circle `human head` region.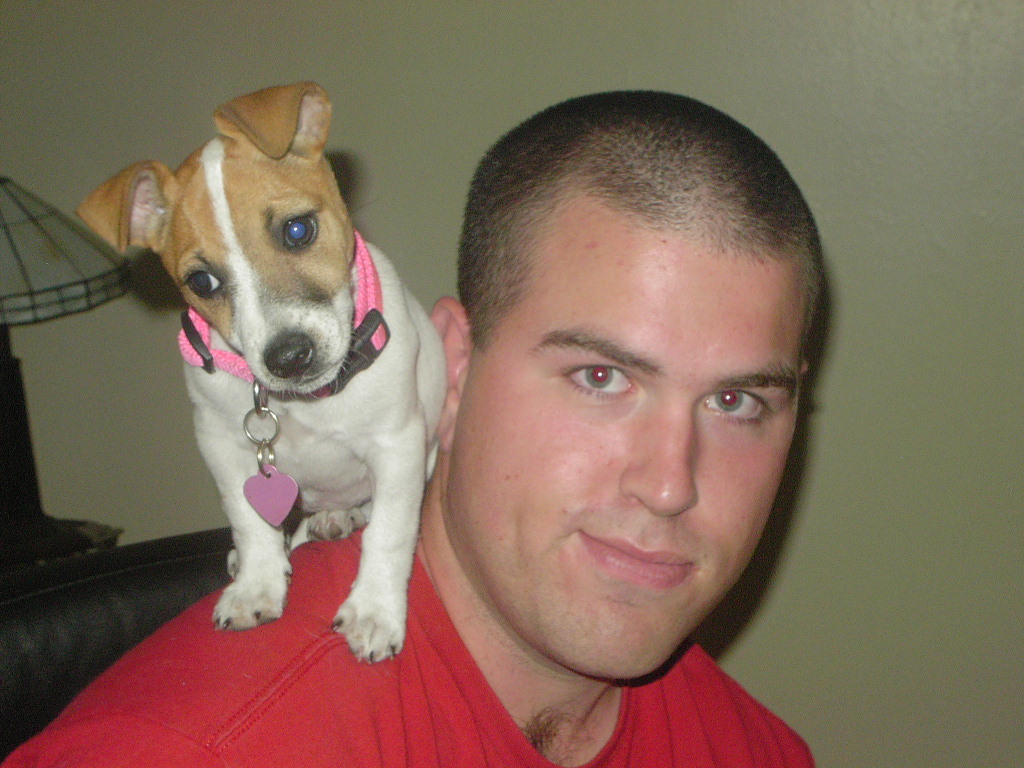
Region: bbox=[437, 91, 809, 617].
